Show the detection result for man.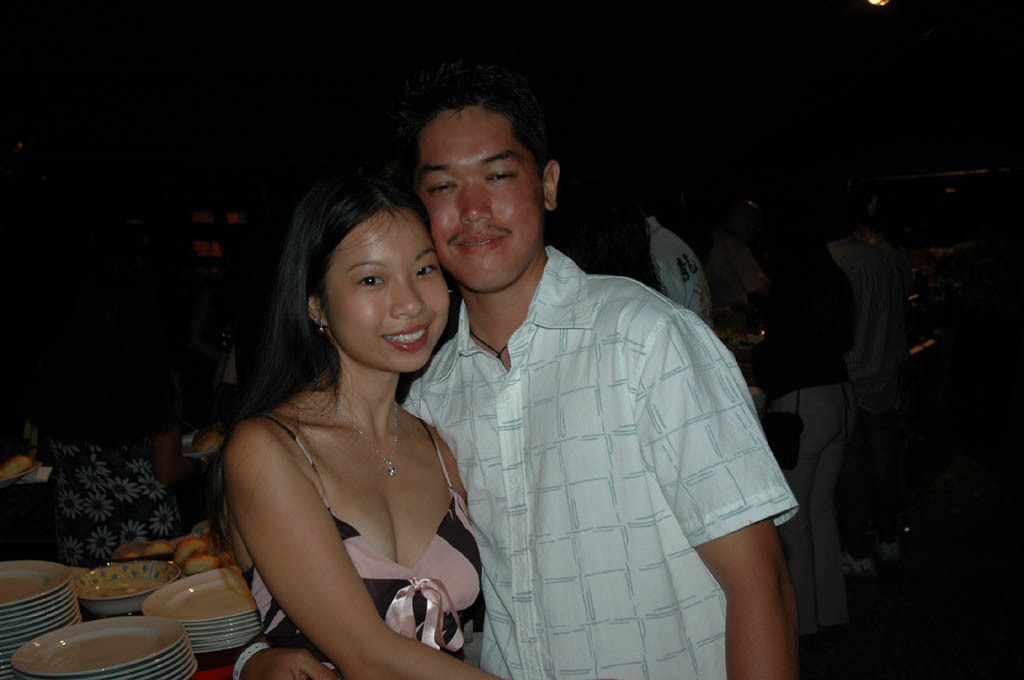
(419,93,801,678).
